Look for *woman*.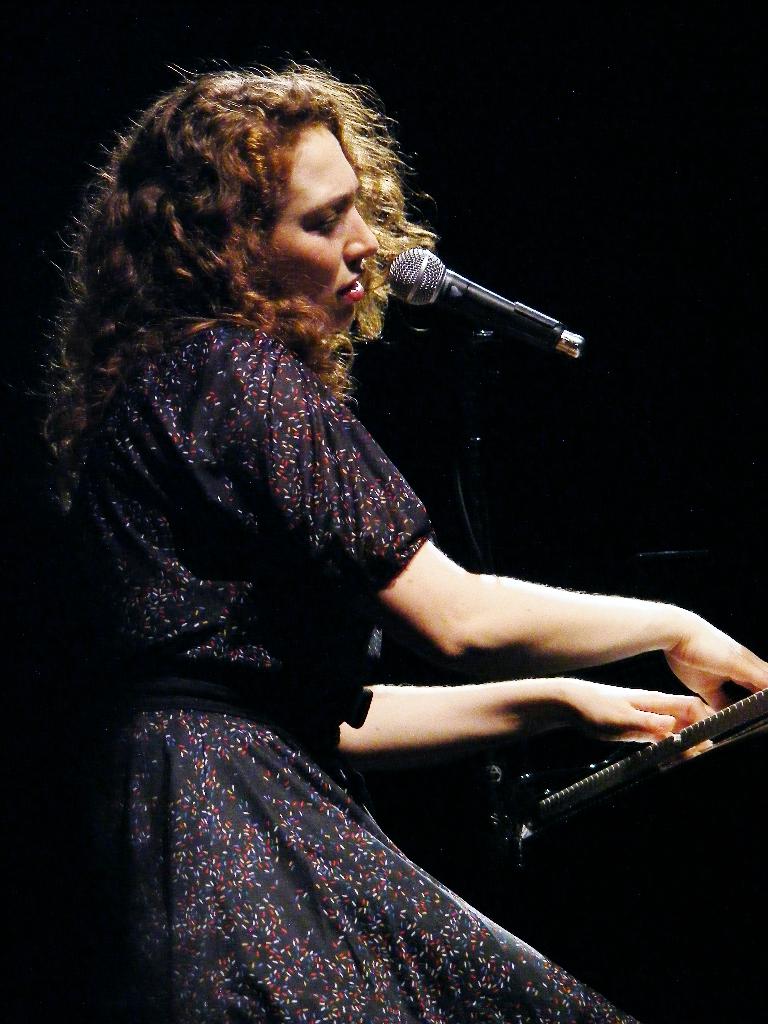
Found: Rect(31, 60, 705, 1023).
